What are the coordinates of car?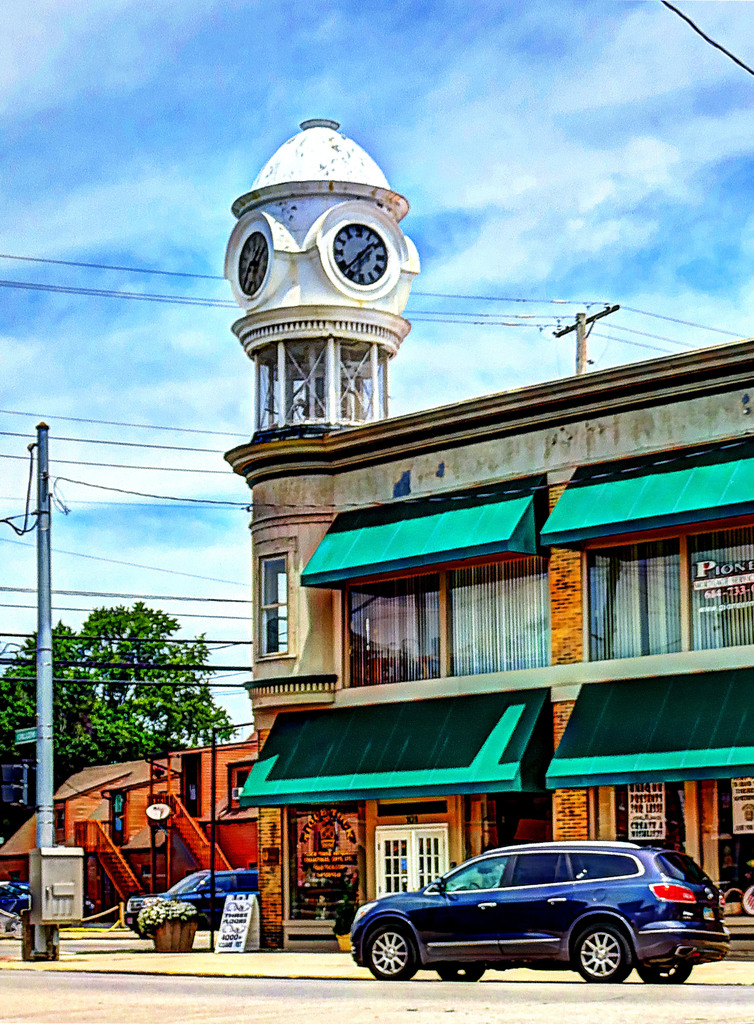
pyautogui.locateOnScreen(348, 836, 730, 986).
